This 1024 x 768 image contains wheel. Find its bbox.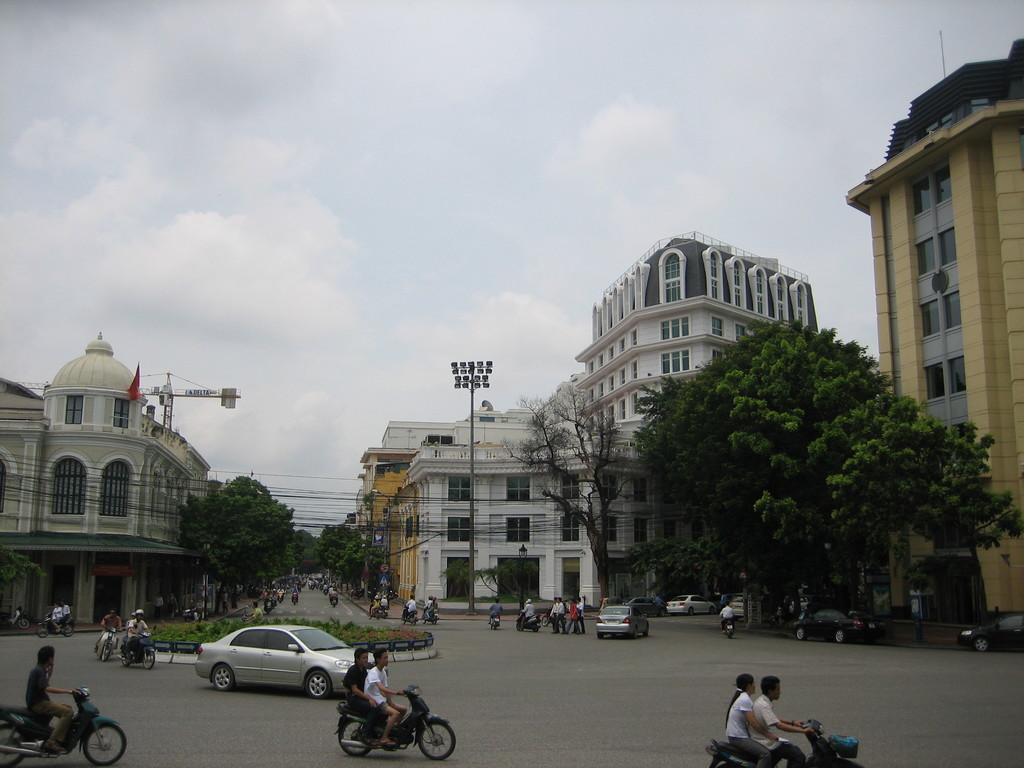
(419, 717, 452, 757).
